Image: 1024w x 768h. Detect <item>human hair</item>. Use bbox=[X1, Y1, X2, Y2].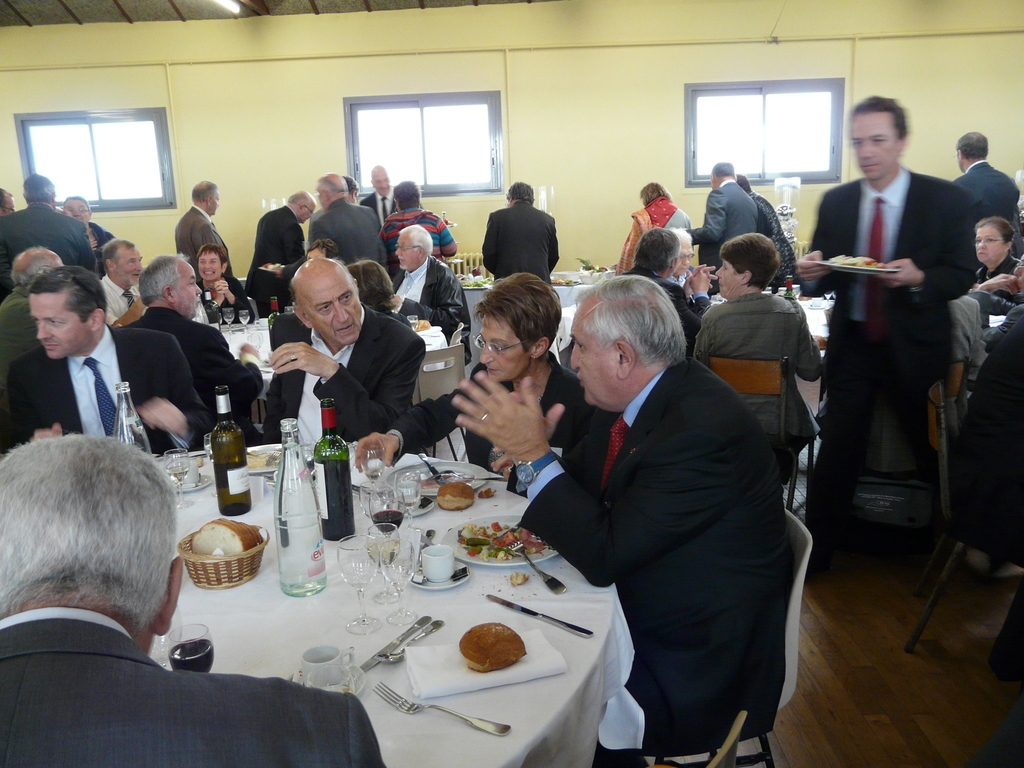
bbox=[719, 232, 779, 291].
